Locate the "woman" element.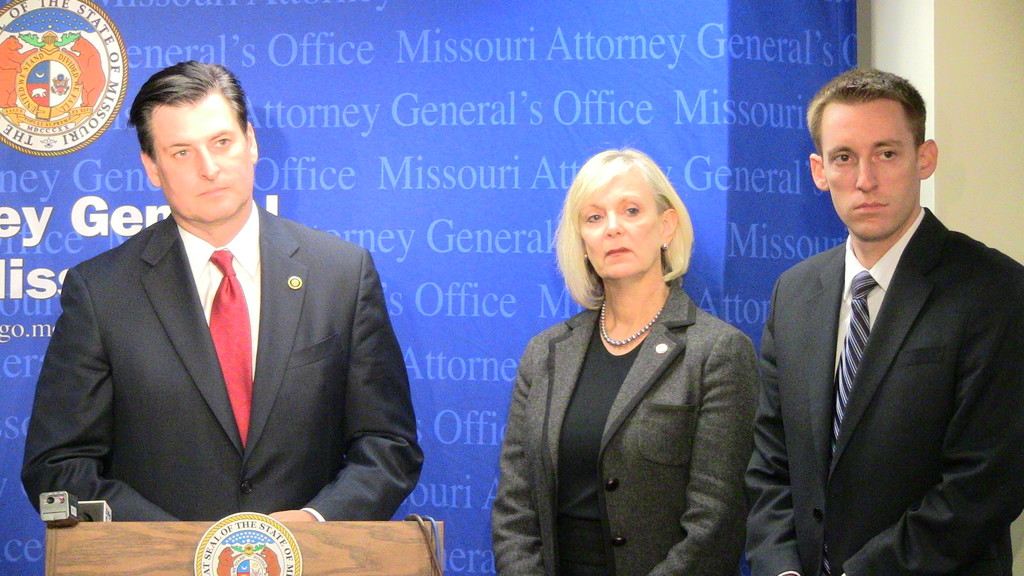
Element bbox: 495,140,767,575.
